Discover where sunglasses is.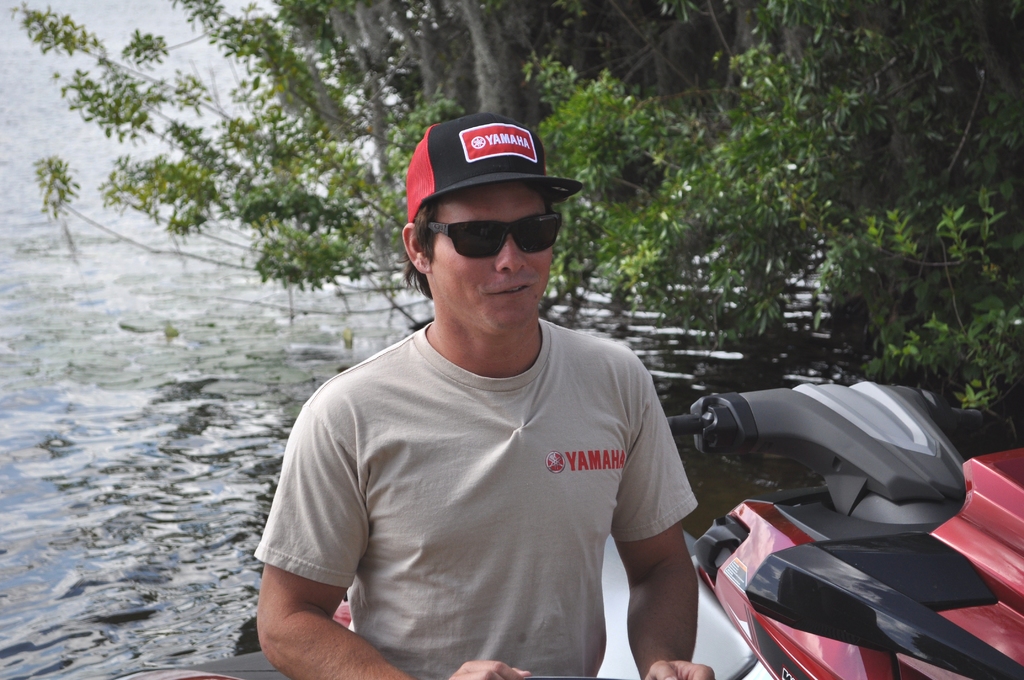
Discovered at (418,211,564,264).
